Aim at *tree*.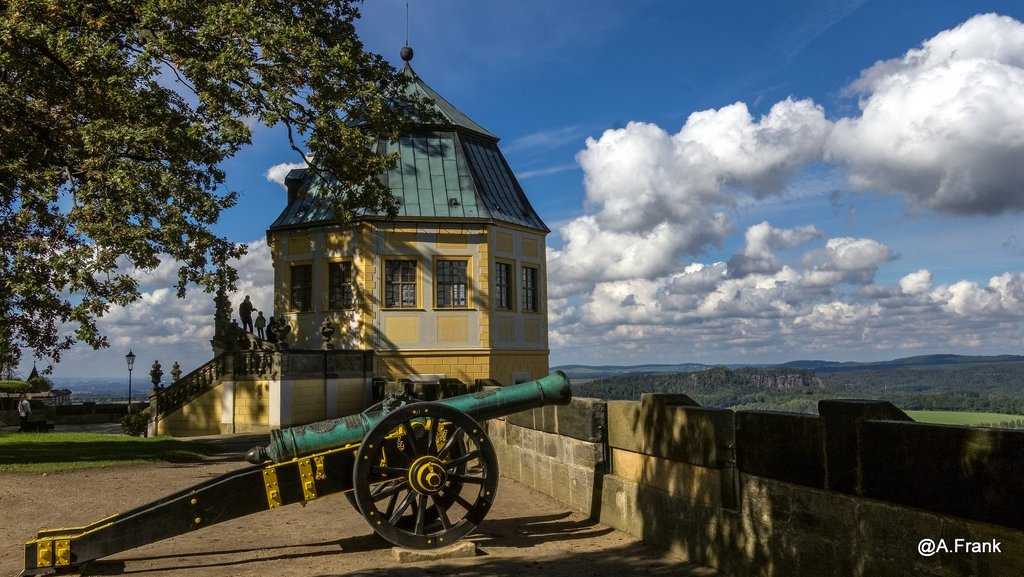
Aimed at detection(0, 0, 443, 375).
